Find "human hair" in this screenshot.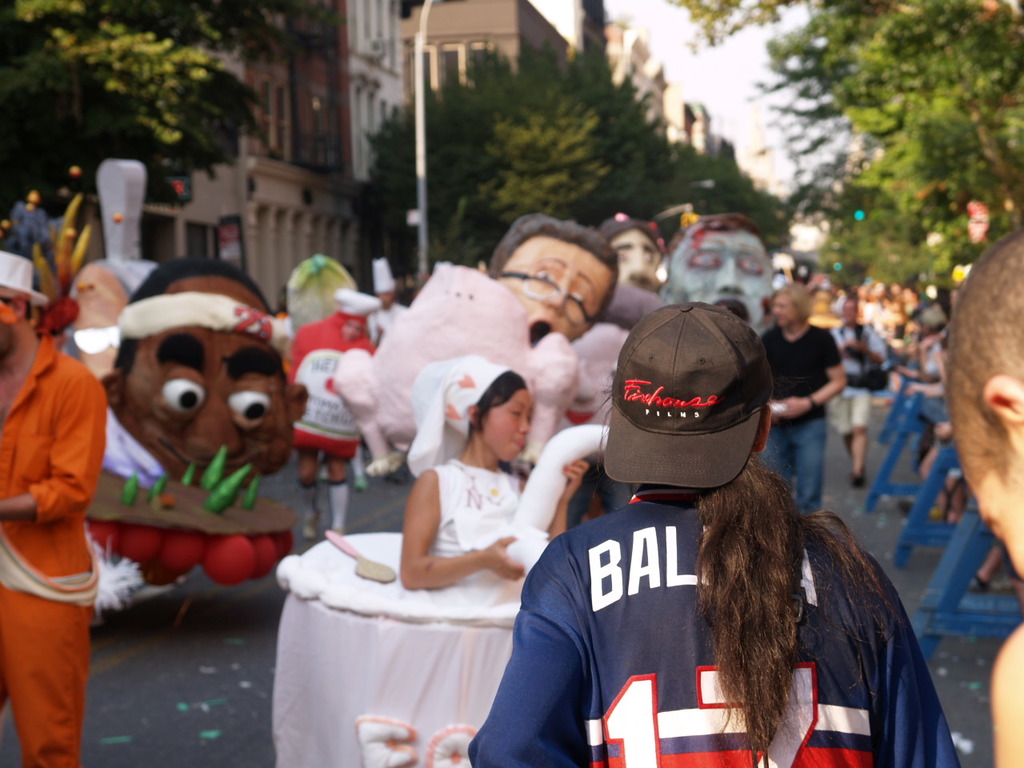
The bounding box for "human hair" is box(470, 372, 536, 440).
